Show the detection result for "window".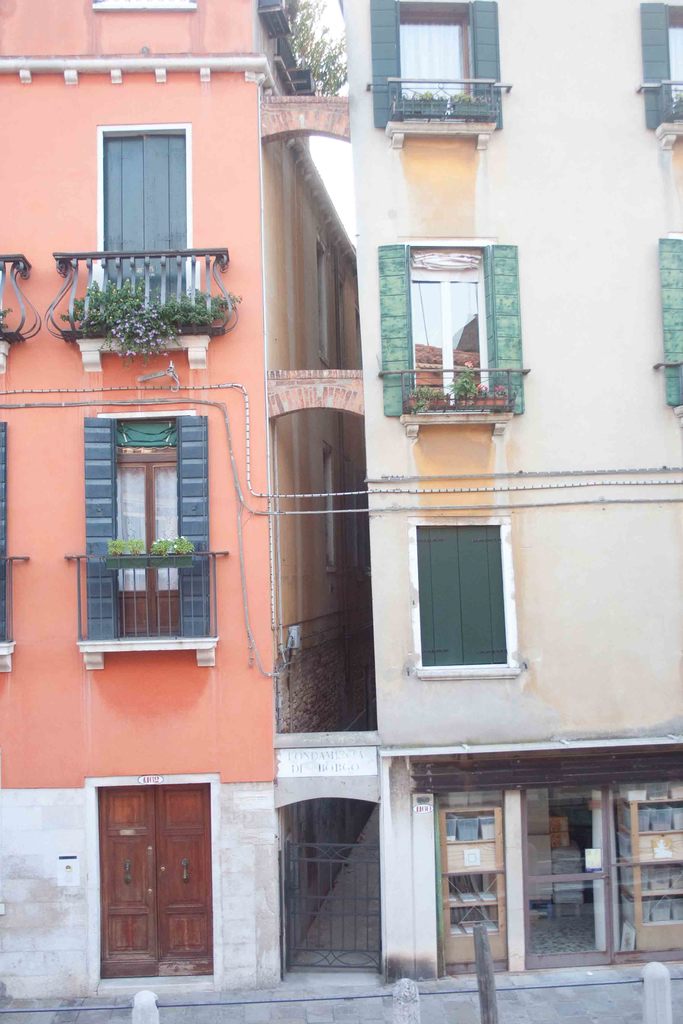
402, 0, 472, 118.
